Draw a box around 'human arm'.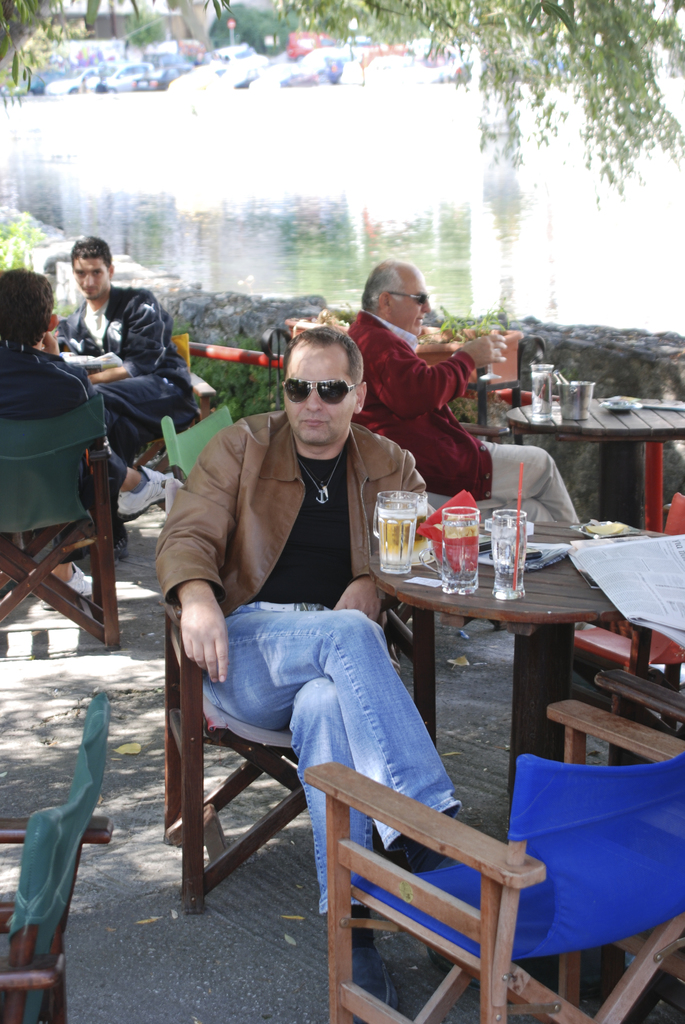
182,429,236,682.
